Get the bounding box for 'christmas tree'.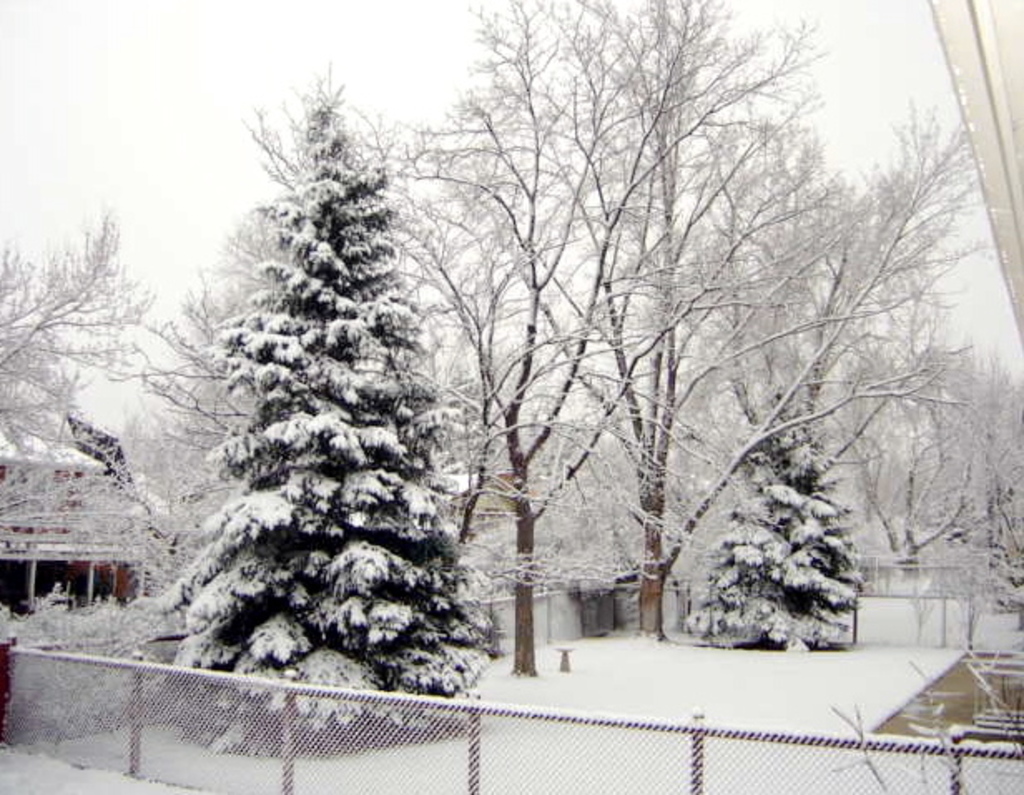
bbox=[158, 60, 497, 755].
